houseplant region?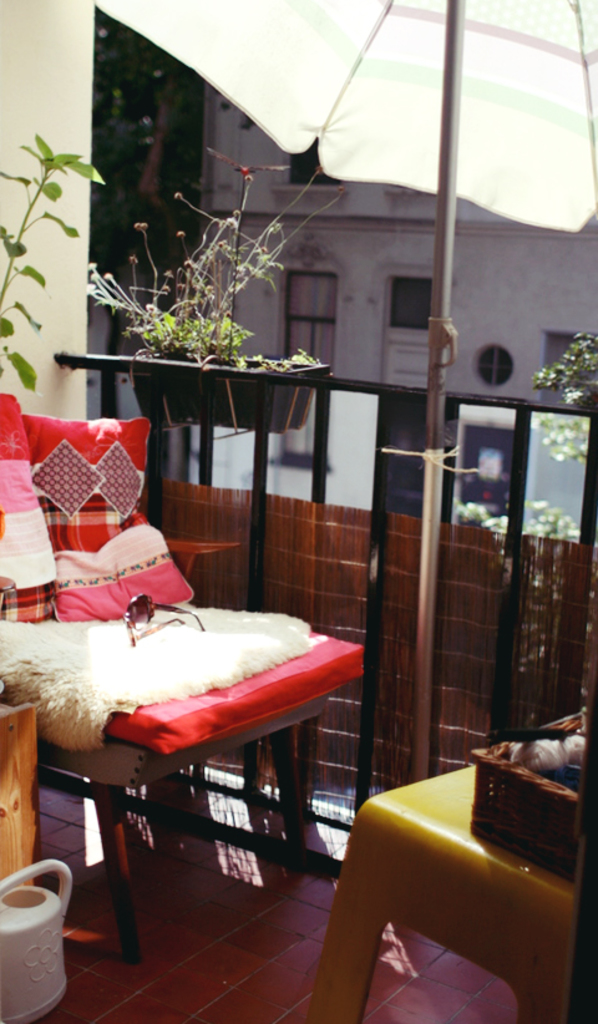
locate(0, 135, 92, 390)
